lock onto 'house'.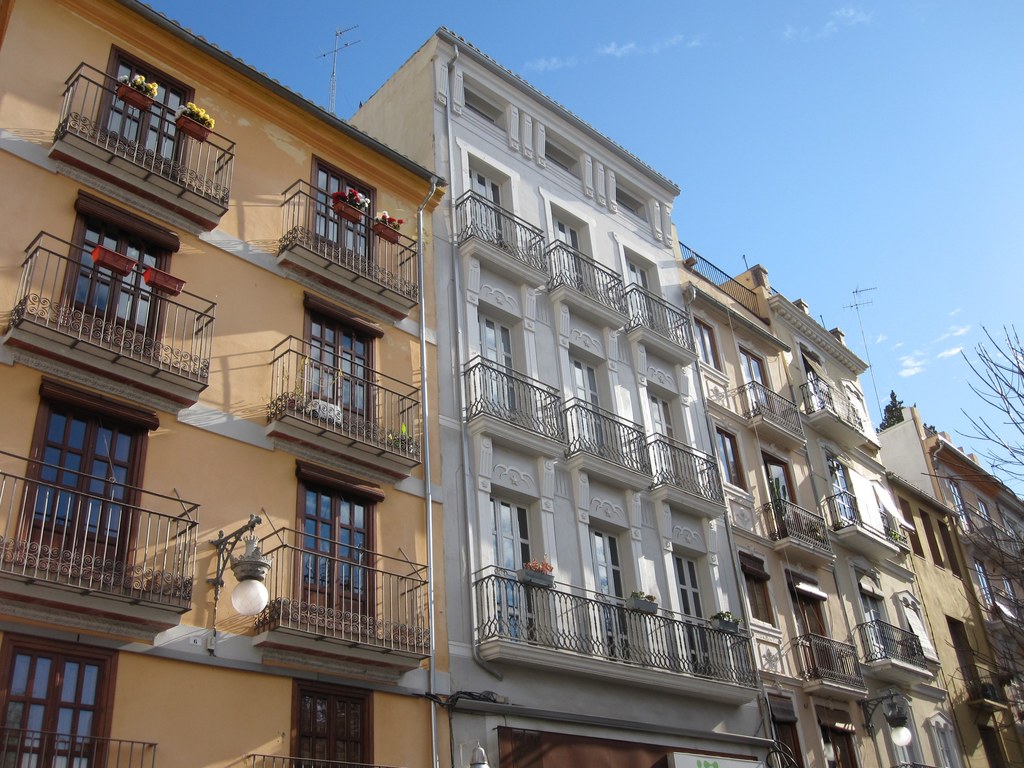
Locked: {"left": 0, "top": 0, "right": 450, "bottom": 767}.
